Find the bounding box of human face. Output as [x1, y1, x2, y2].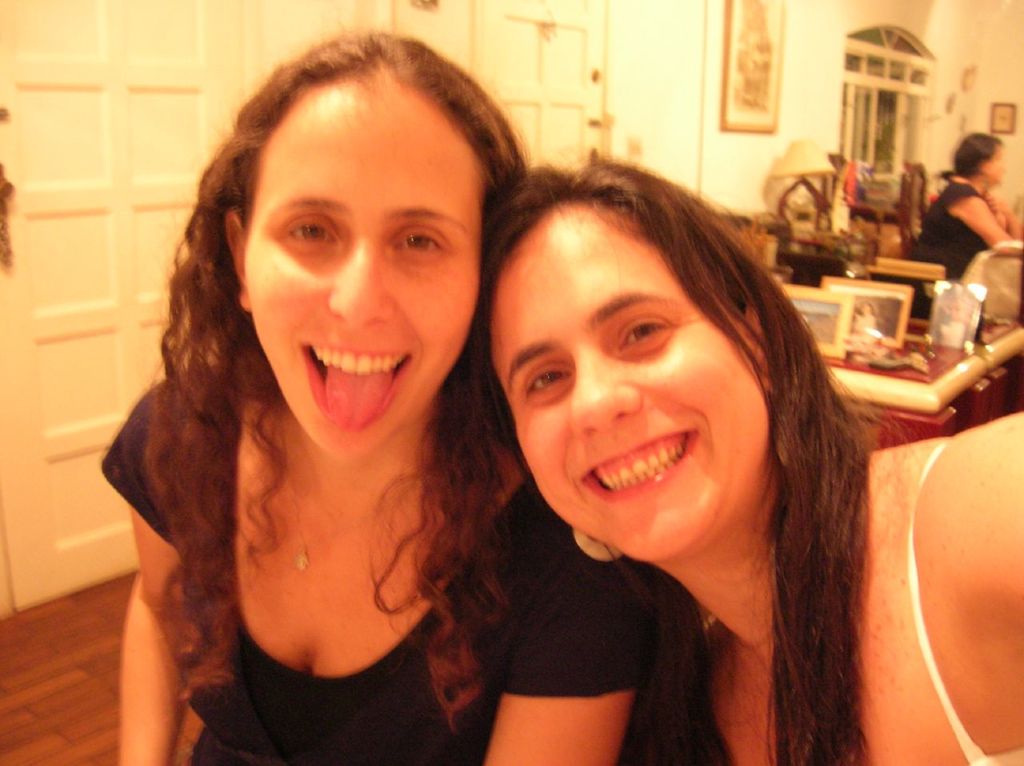
[986, 153, 1009, 187].
